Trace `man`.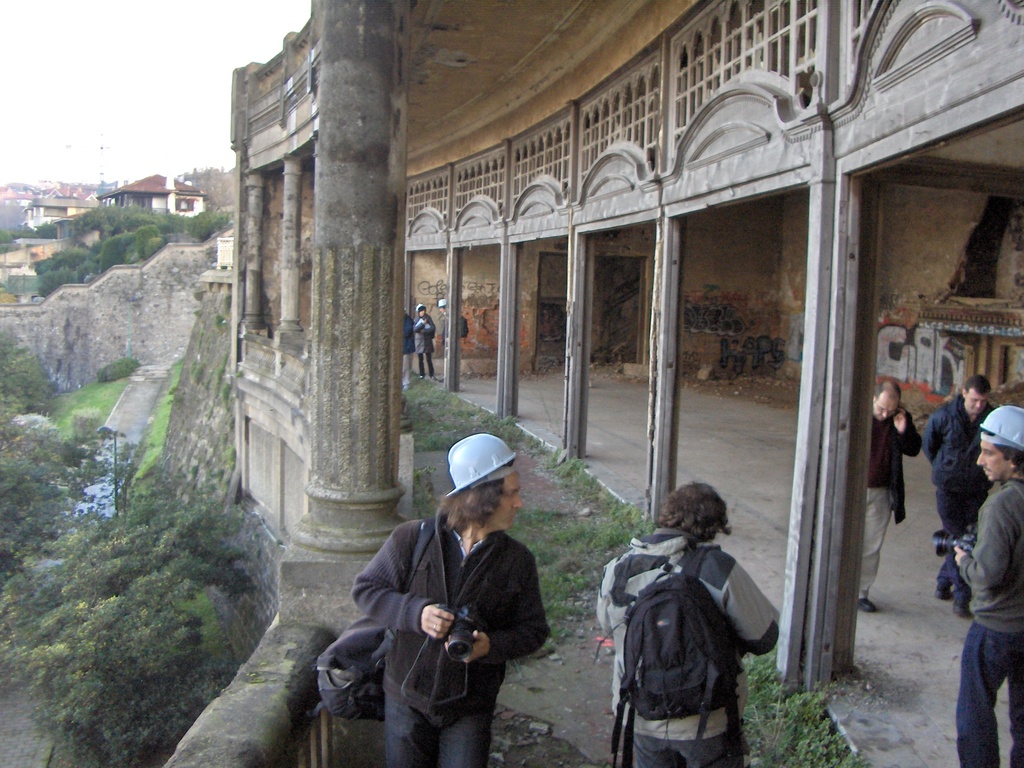
Traced to region(415, 304, 439, 385).
